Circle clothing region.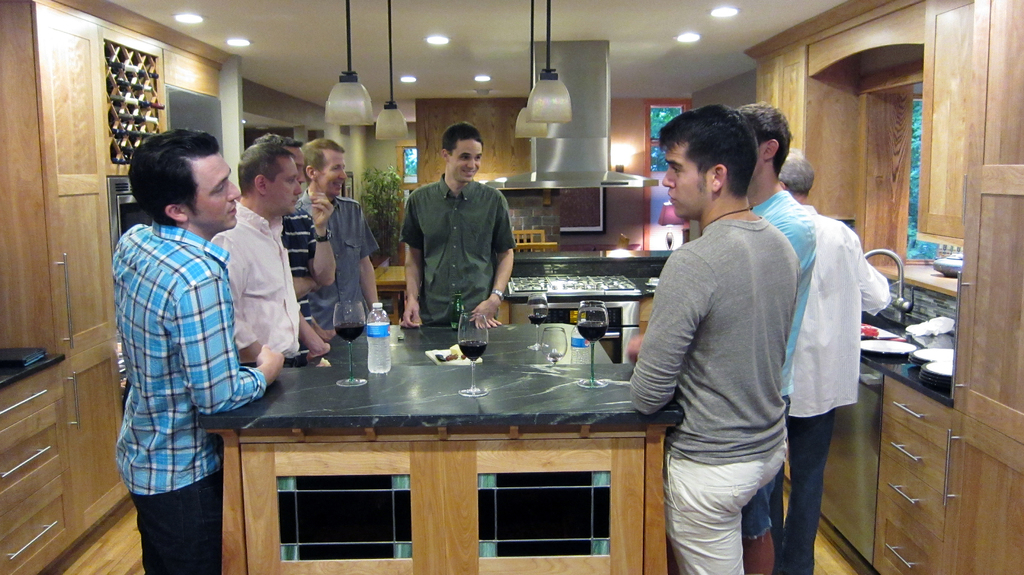
Region: detection(620, 211, 800, 574).
